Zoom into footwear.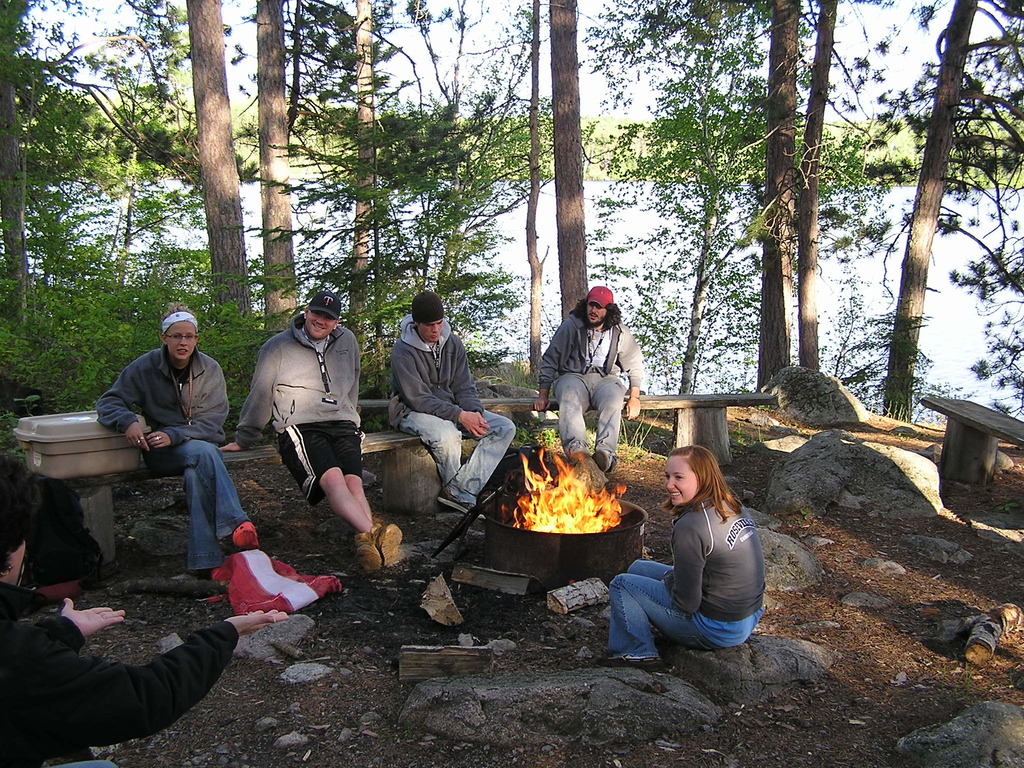
Zoom target: BBox(379, 518, 410, 561).
